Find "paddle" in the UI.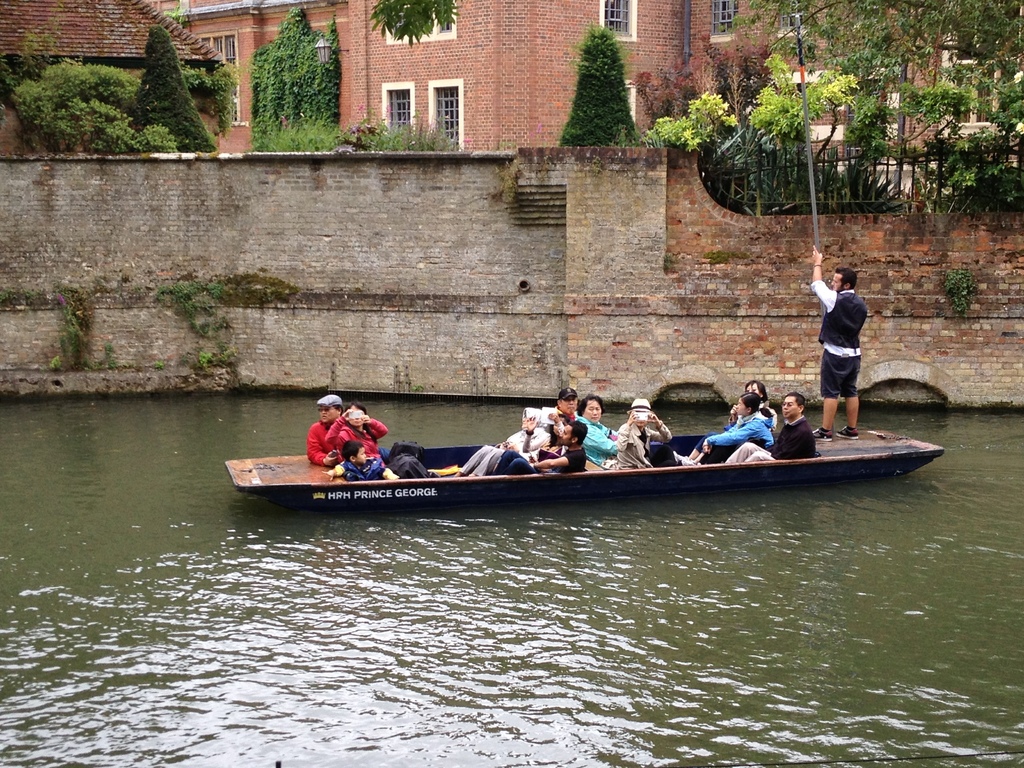
UI element at bbox(798, 15, 825, 248).
